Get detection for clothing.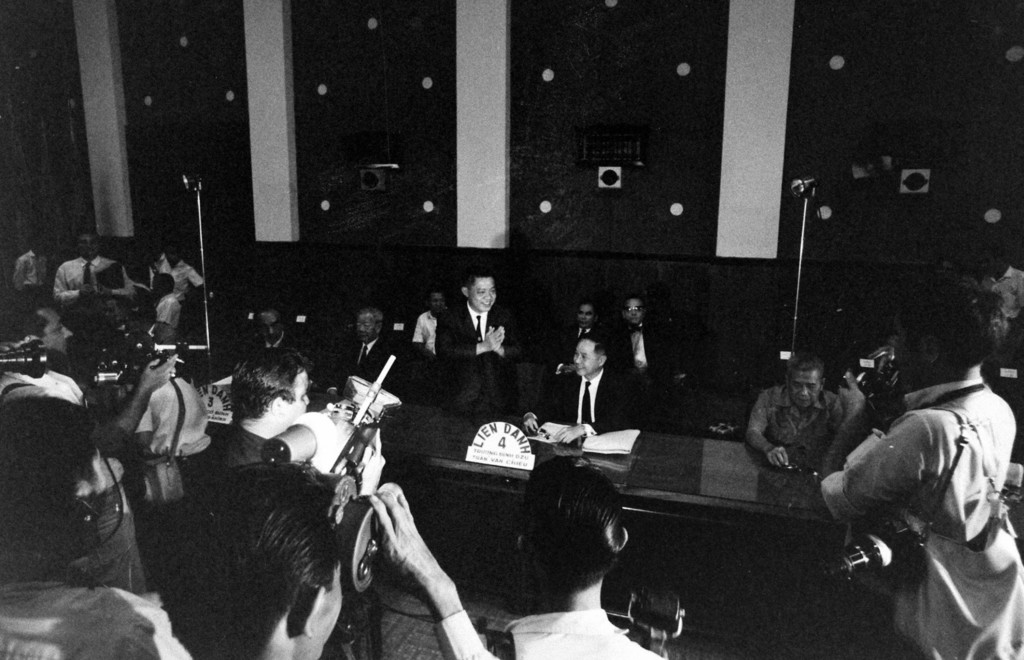
Detection: left=433, top=299, right=527, bottom=408.
